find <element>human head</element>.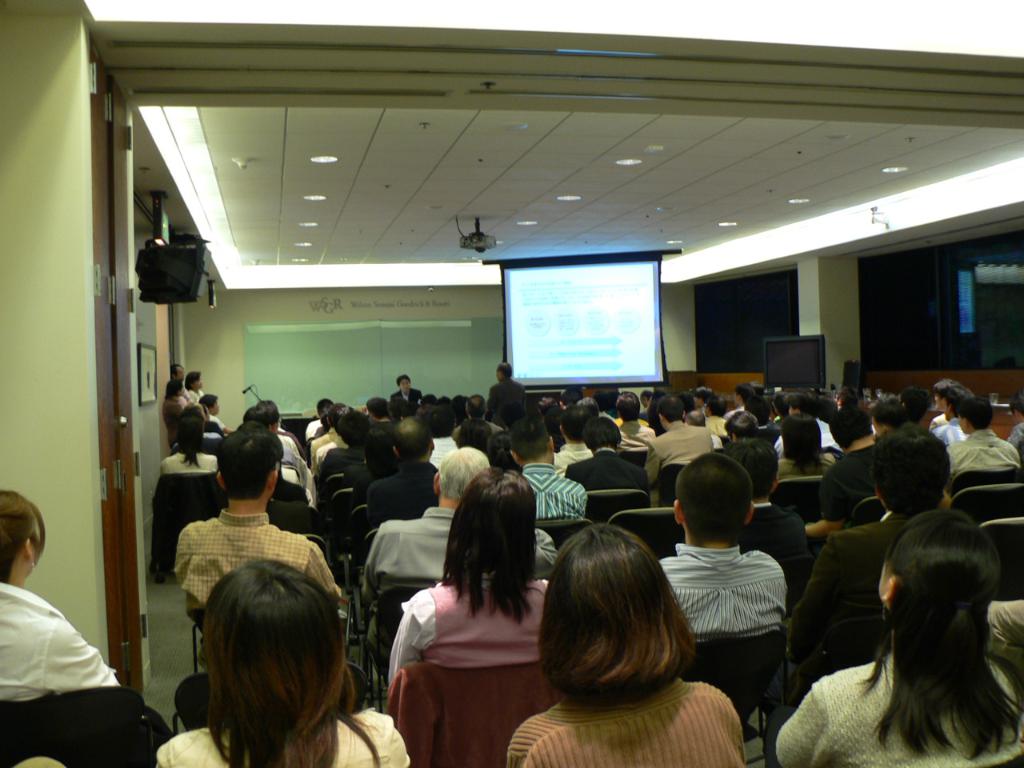
l=867, t=396, r=910, b=430.
